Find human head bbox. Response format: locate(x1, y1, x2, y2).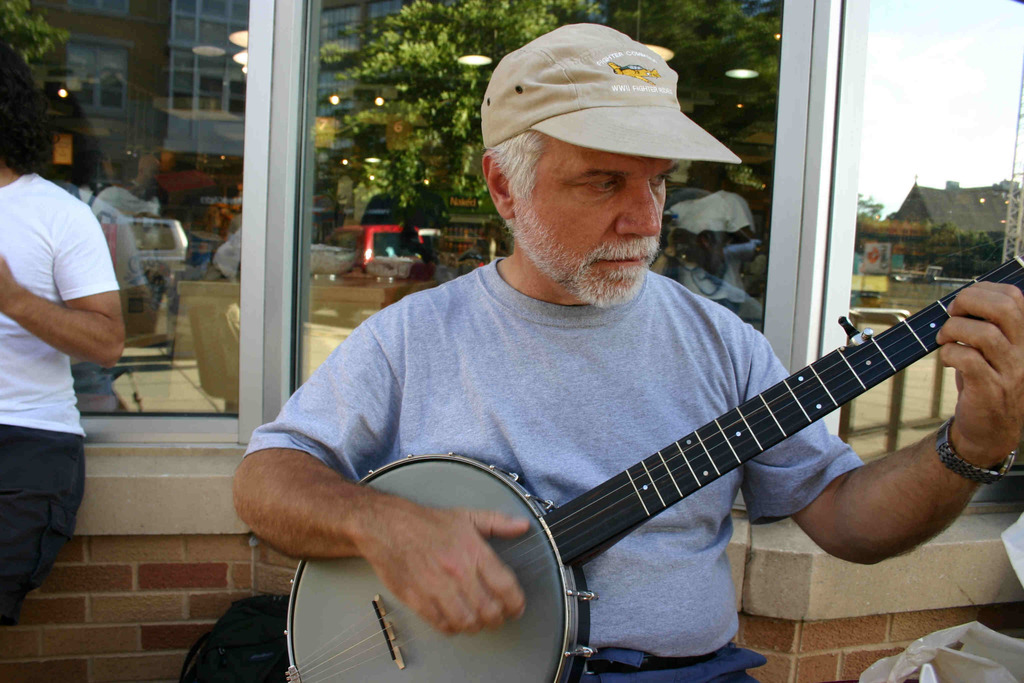
locate(687, 161, 727, 194).
